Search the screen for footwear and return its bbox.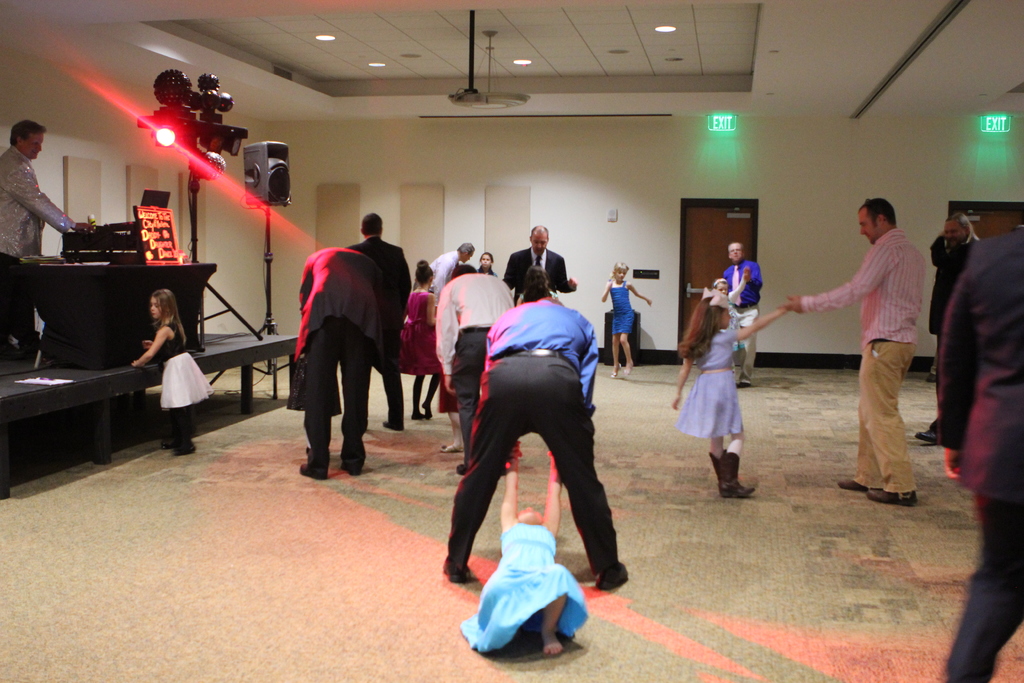
Found: bbox=(832, 479, 874, 495).
